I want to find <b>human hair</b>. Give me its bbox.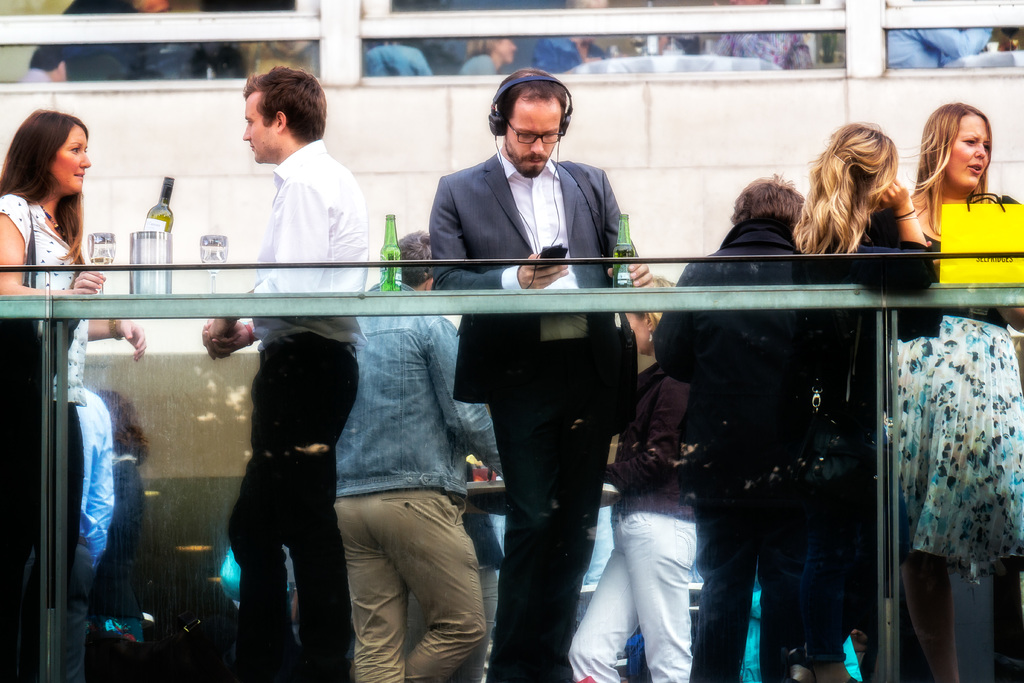
box=[490, 69, 567, 130].
